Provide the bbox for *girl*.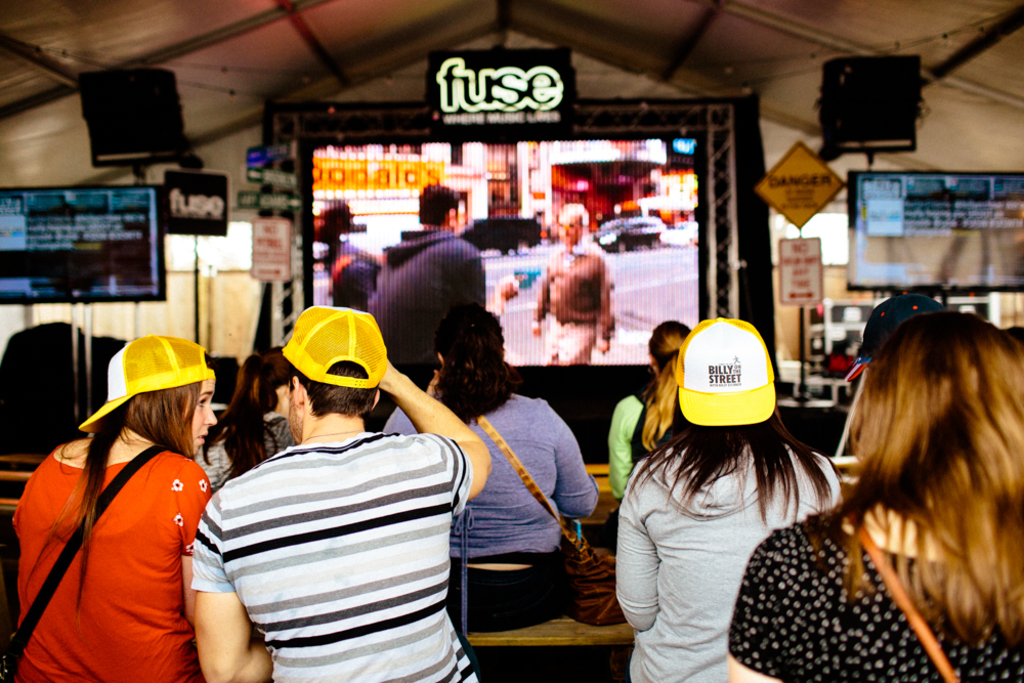
region(3, 334, 214, 682).
